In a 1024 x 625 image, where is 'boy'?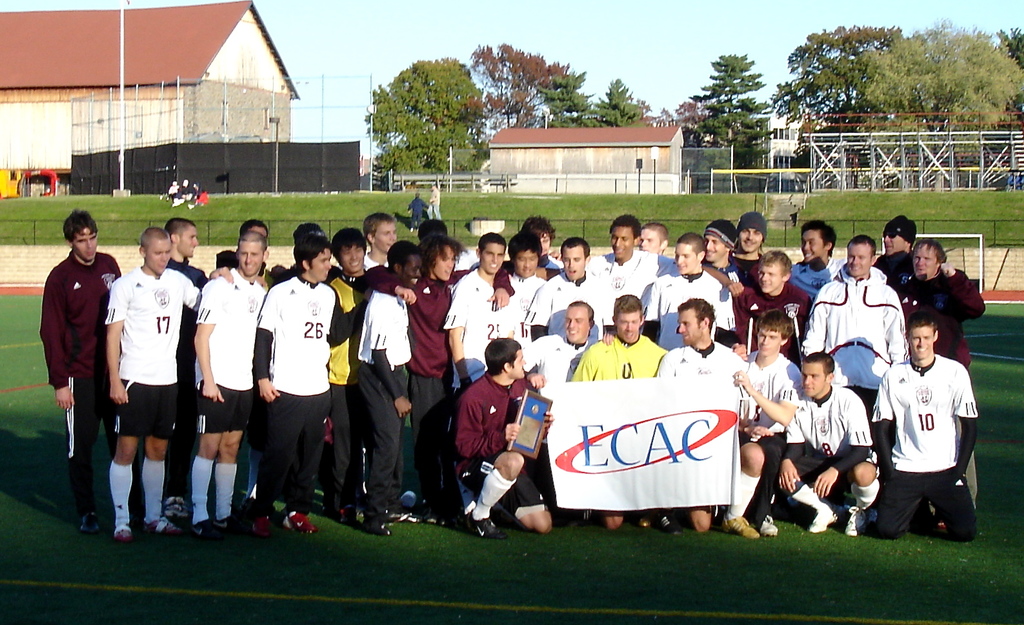
[637, 226, 739, 367].
